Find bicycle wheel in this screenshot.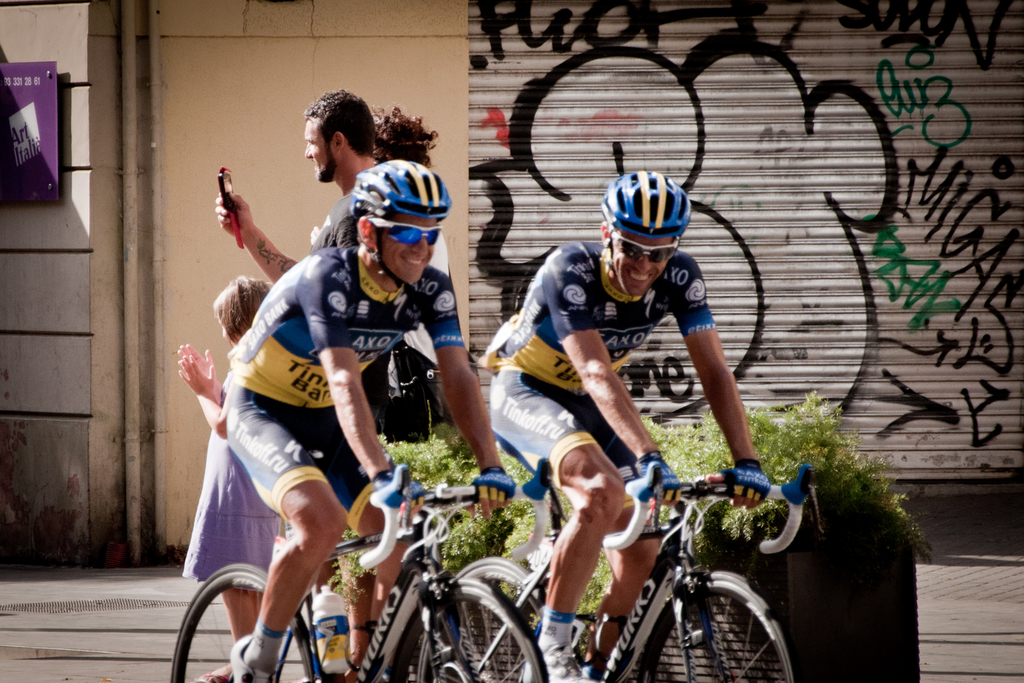
The bounding box for bicycle wheel is rect(422, 557, 573, 682).
